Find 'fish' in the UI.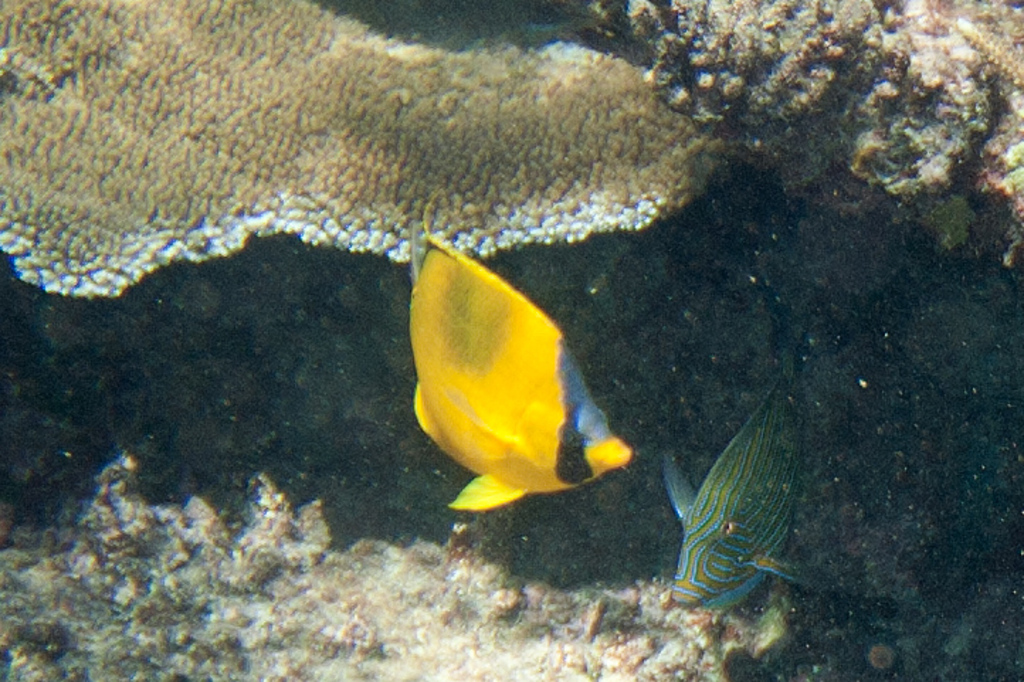
UI element at crop(396, 220, 648, 559).
